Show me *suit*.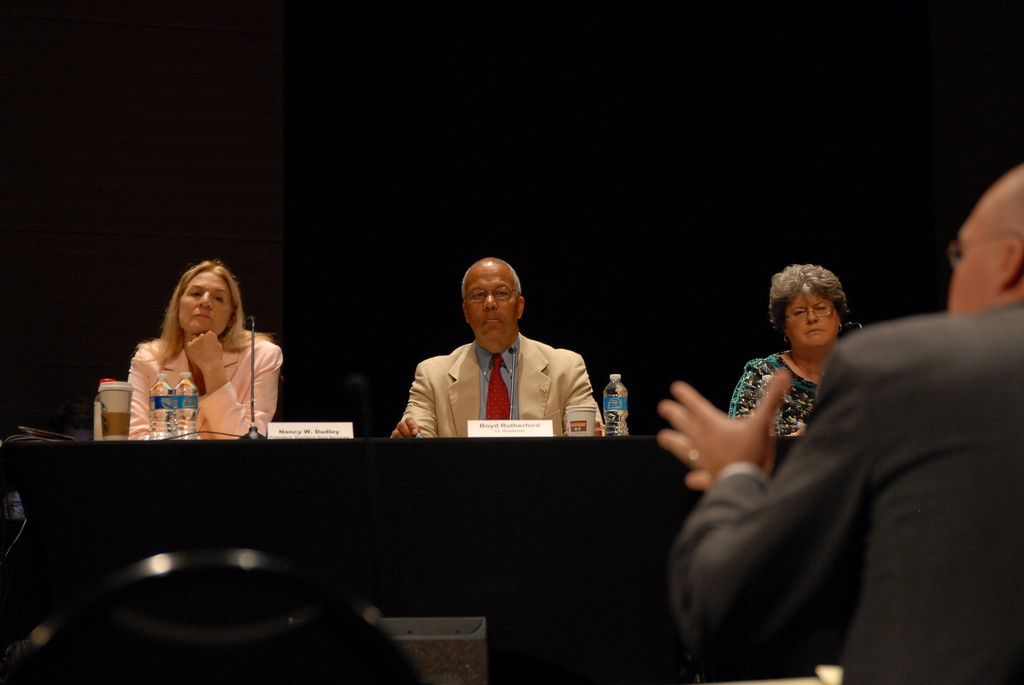
*suit* is here: 671:302:1023:684.
